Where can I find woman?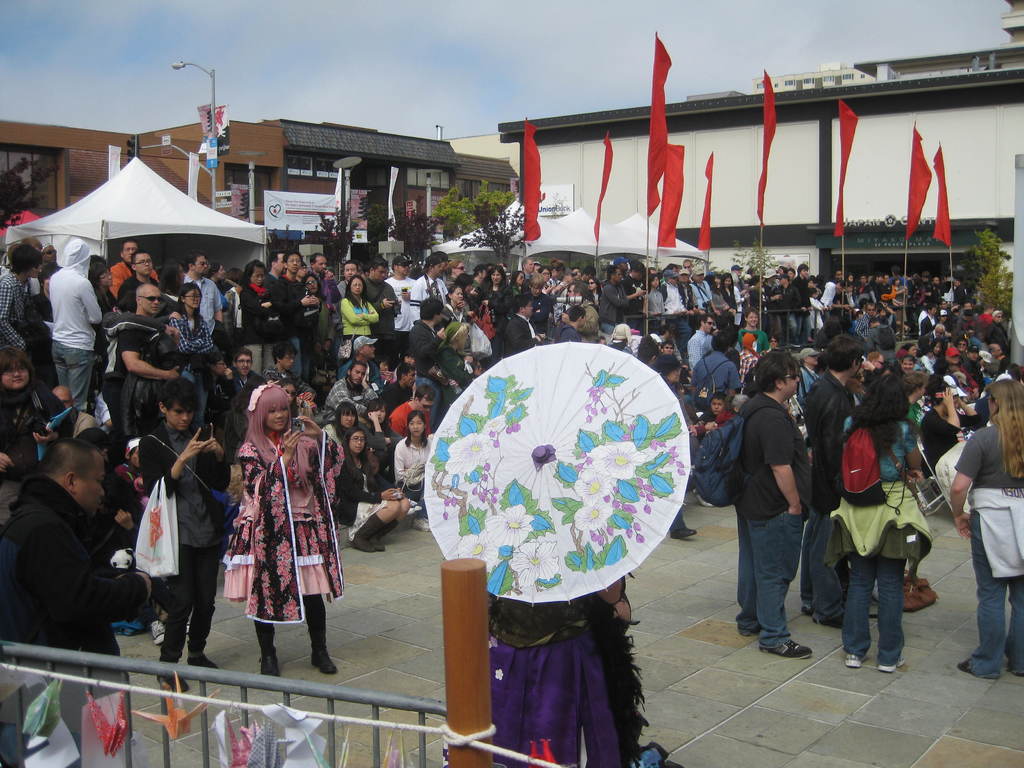
You can find it at bbox(237, 260, 282, 376).
